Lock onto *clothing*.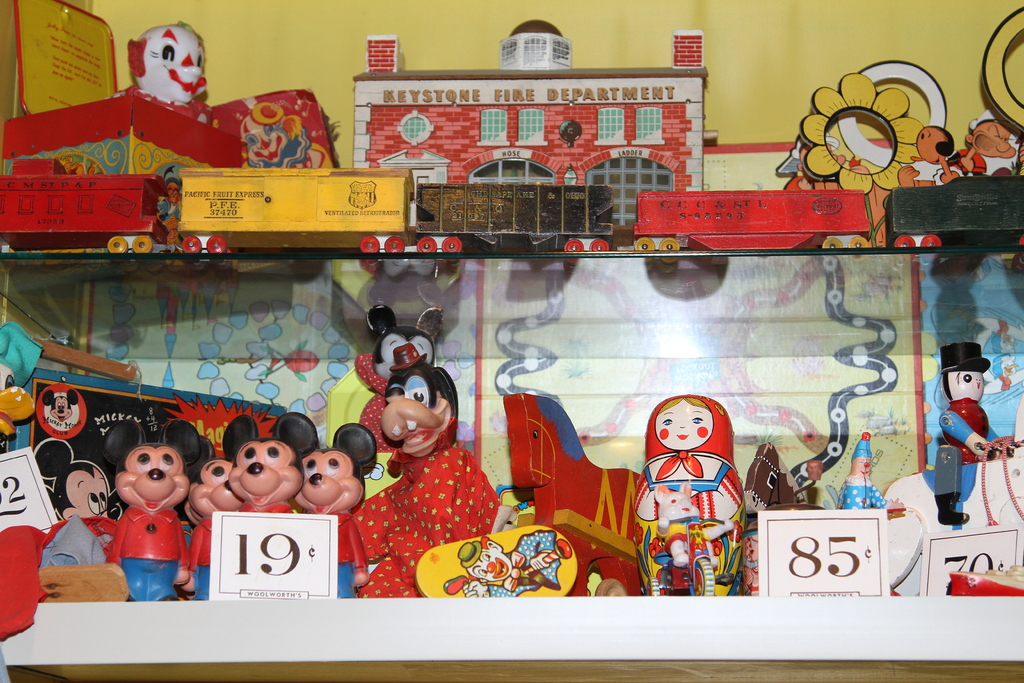
Locked: l=325, t=511, r=365, b=600.
